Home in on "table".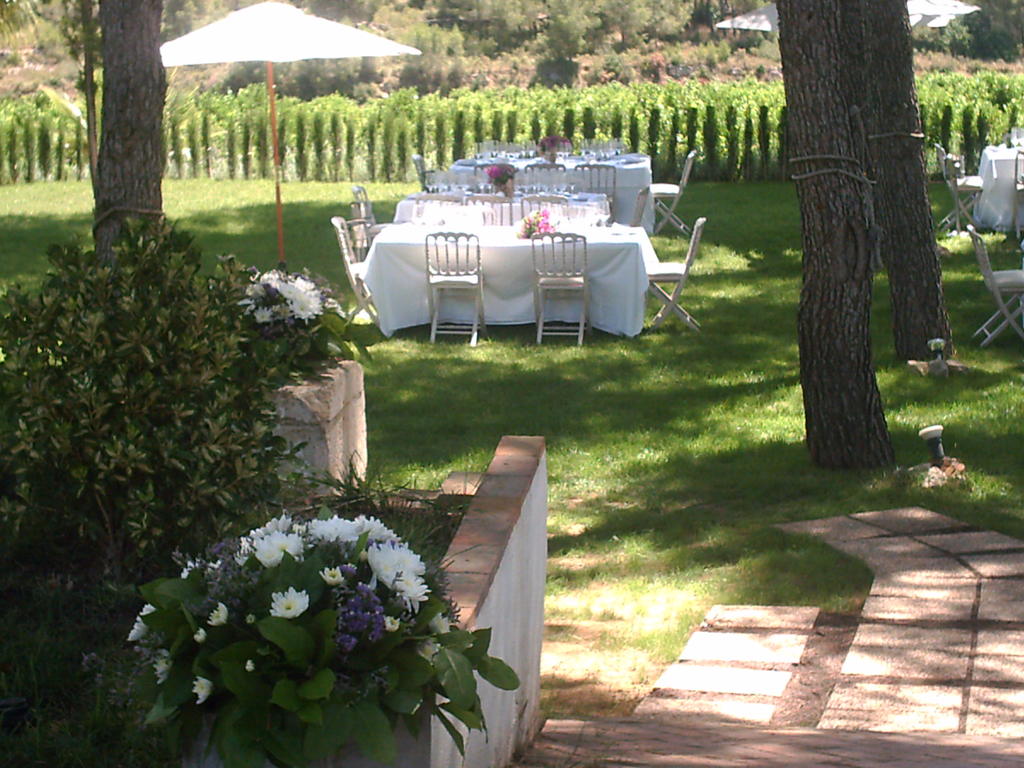
Homed in at [339,180,682,331].
